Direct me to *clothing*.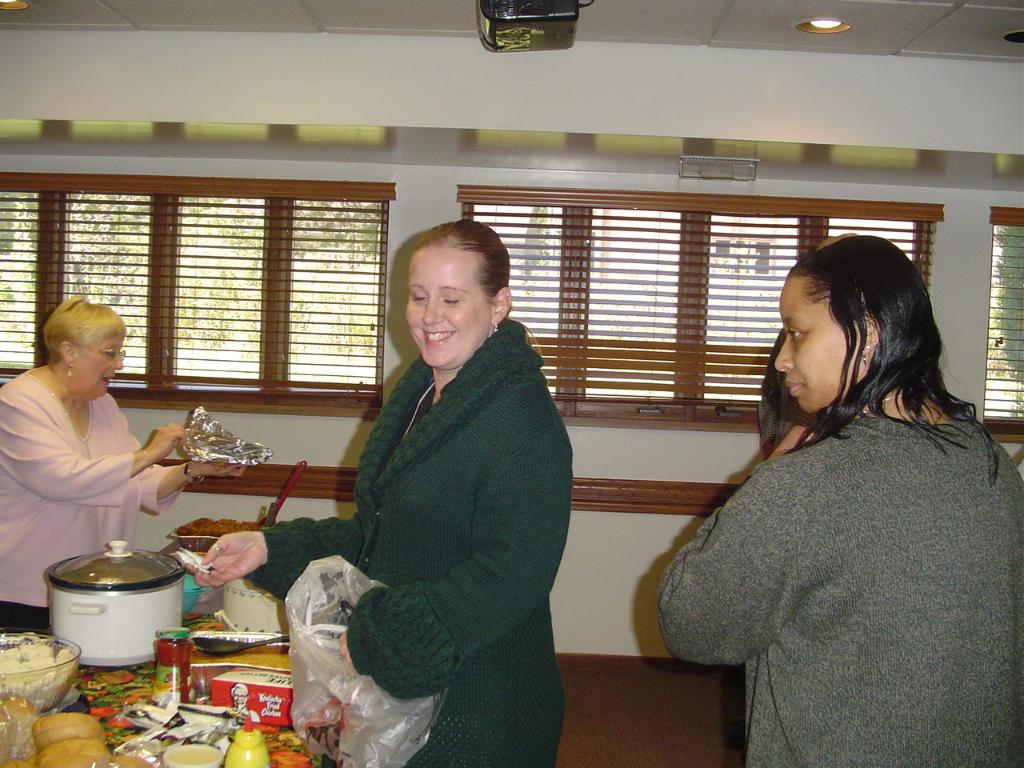
Direction: <region>254, 310, 570, 767</region>.
